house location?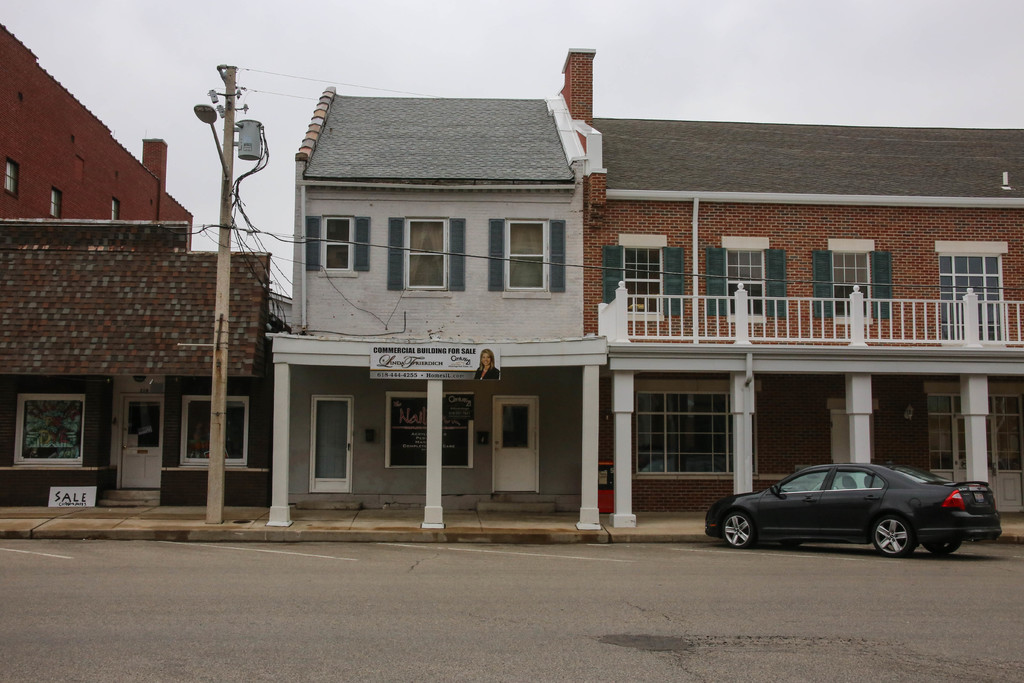
bbox=(560, 44, 1023, 522)
